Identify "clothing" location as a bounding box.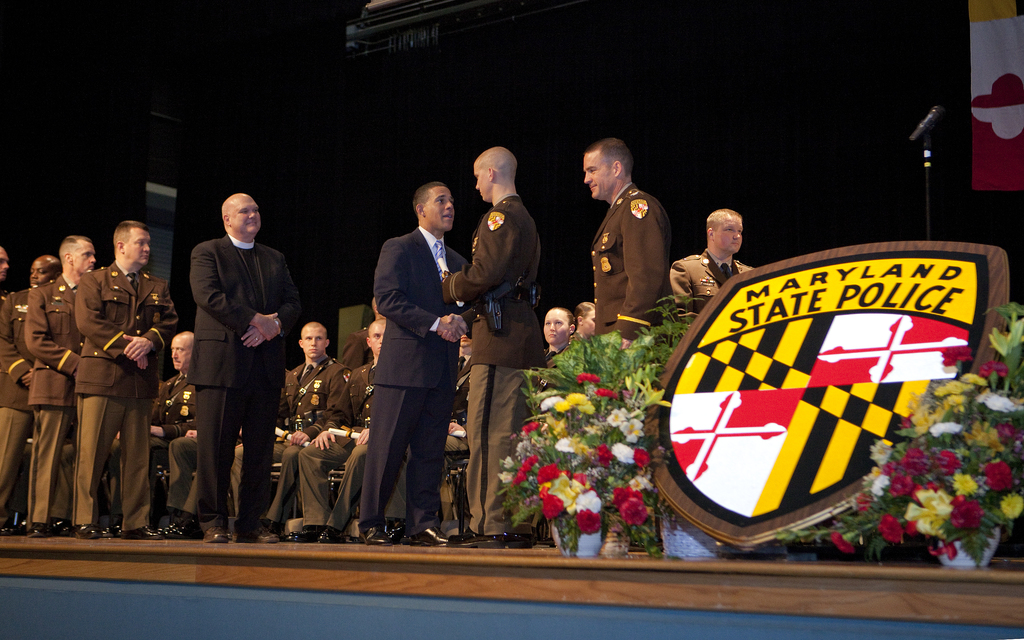
<box>445,184,548,534</box>.
